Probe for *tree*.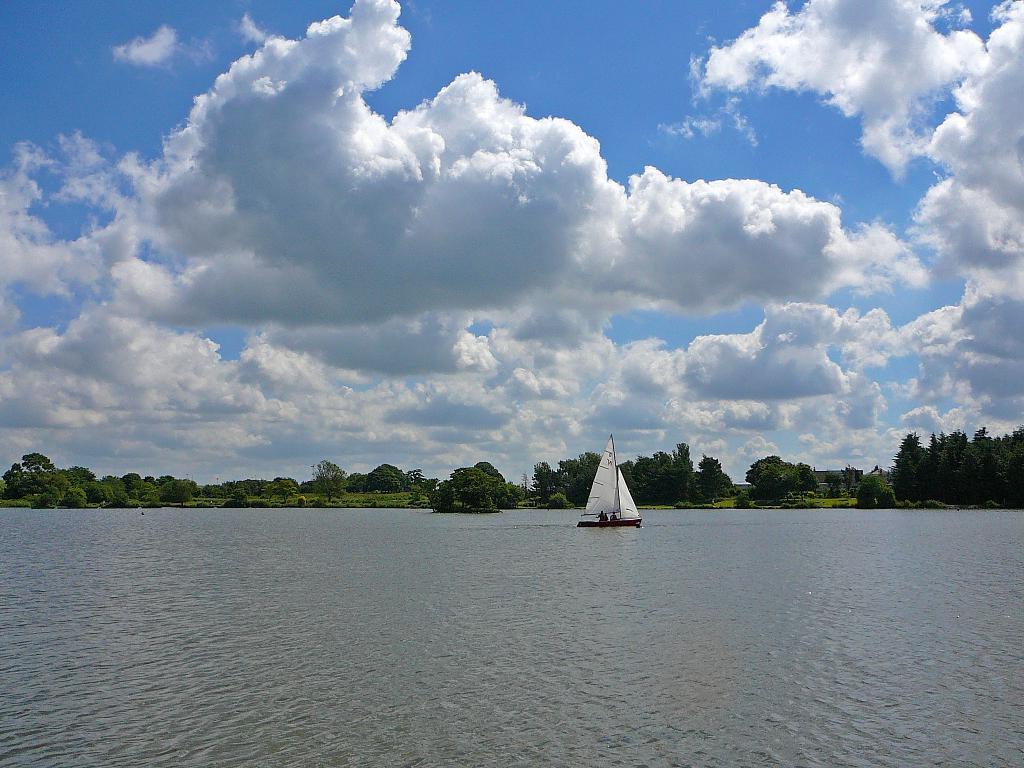
Probe result: [left=314, top=458, right=354, bottom=506].
